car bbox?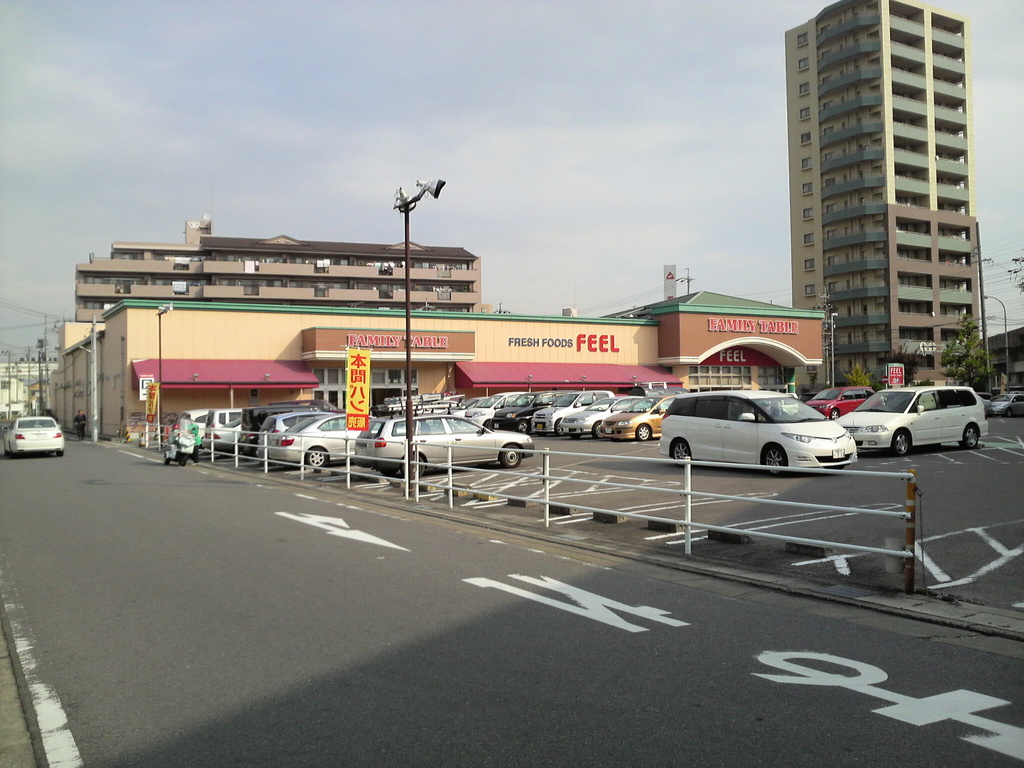
(836,383,988,458)
